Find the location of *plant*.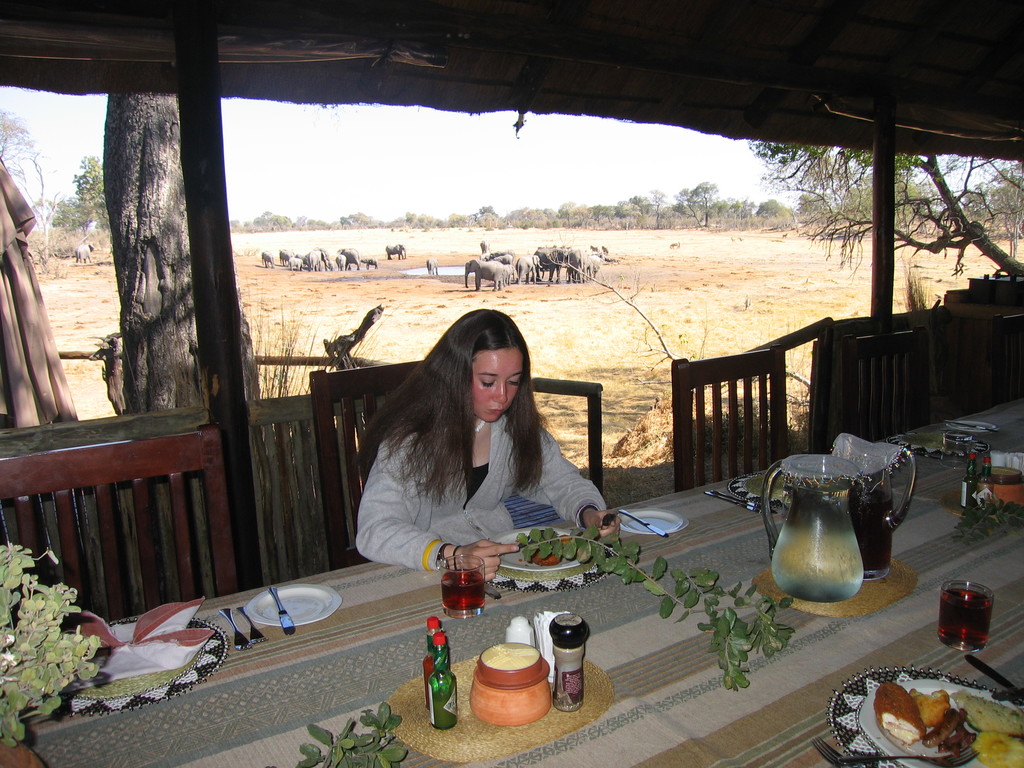
Location: 513 507 807 695.
